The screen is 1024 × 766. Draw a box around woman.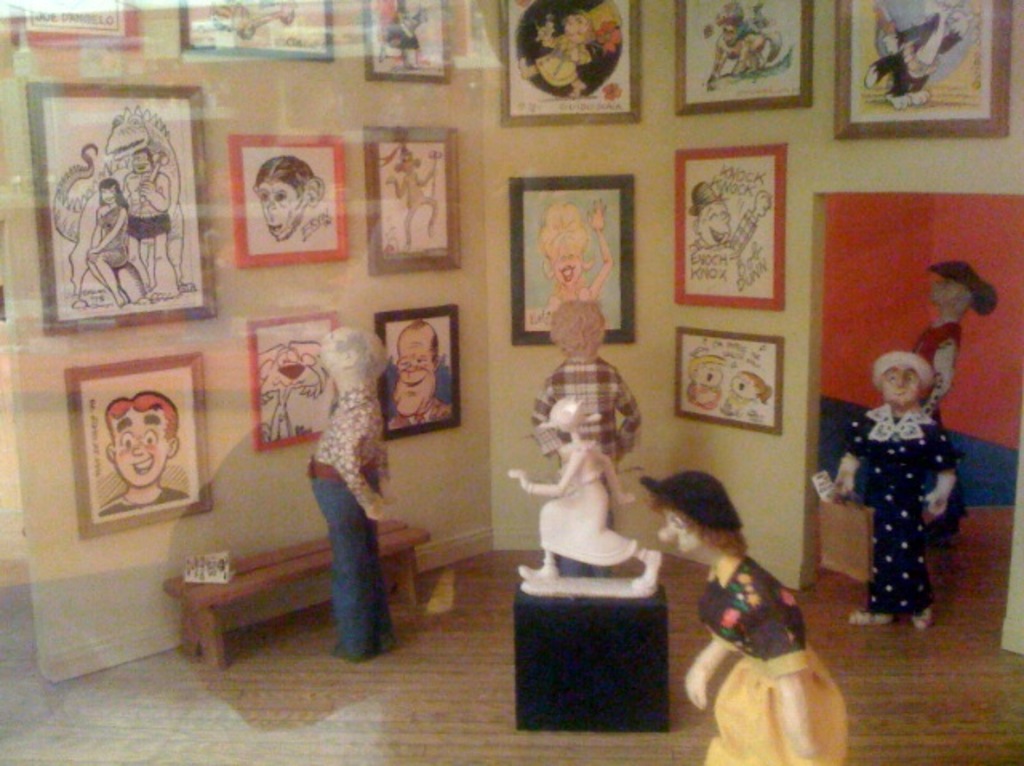
{"left": 86, "top": 176, "right": 133, "bottom": 305}.
